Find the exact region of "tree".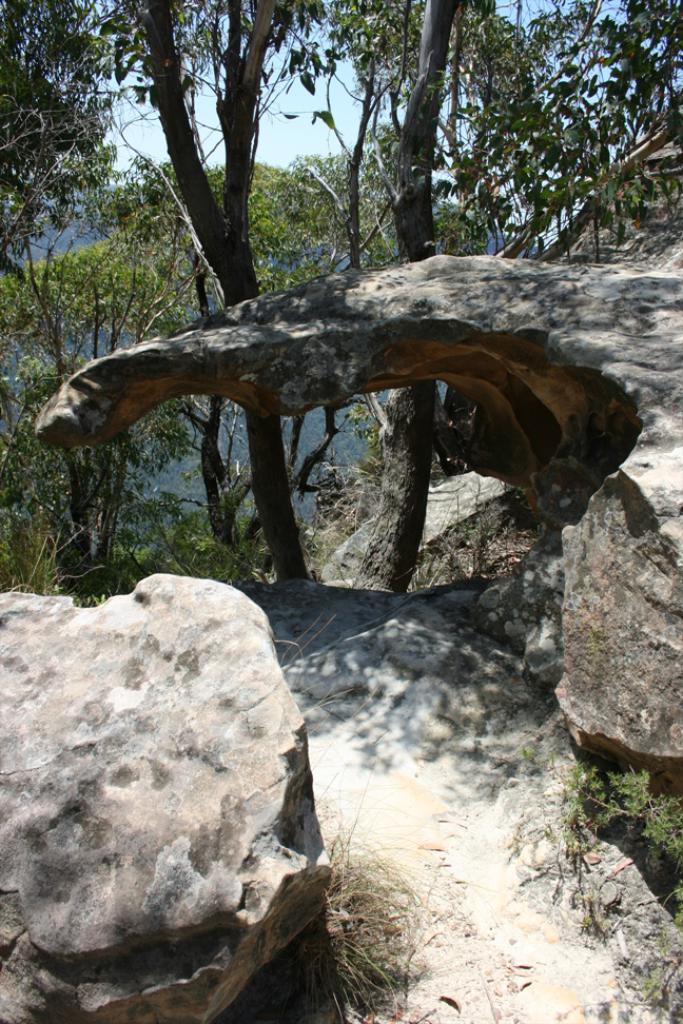
Exact region: l=123, t=0, r=297, b=579.
